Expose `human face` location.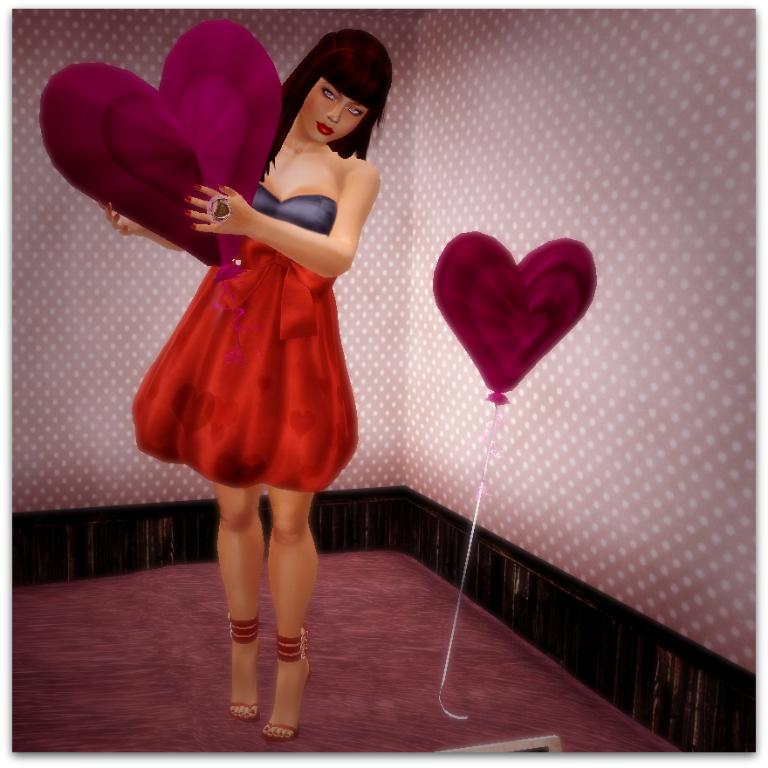
Exposed at locate(298, 79, 370, 144).
